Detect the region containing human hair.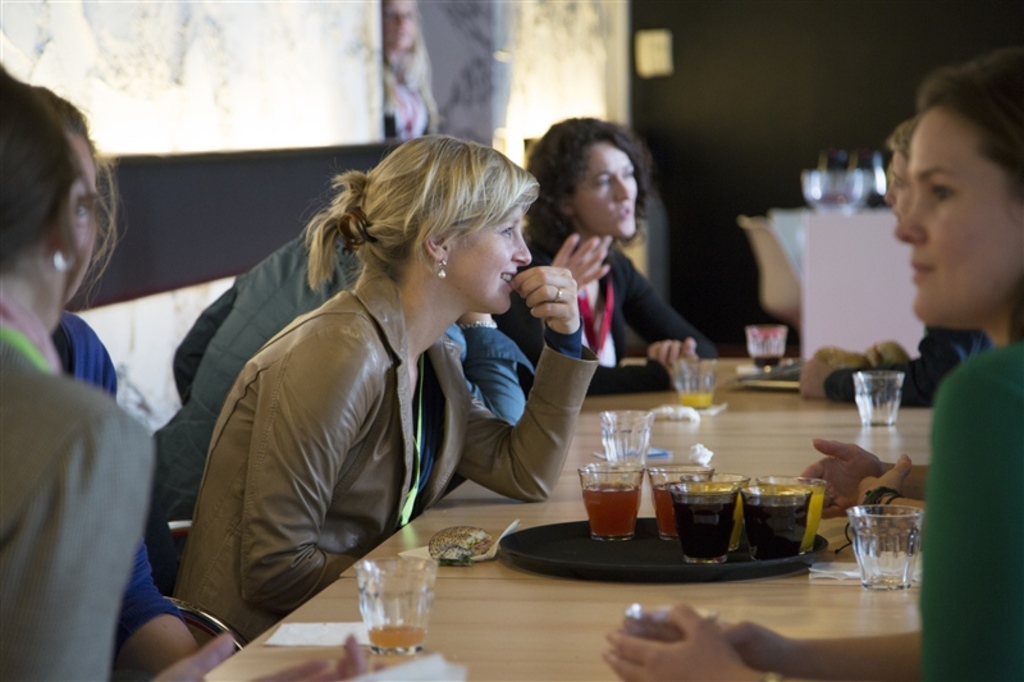
detection(36, 88, 116, 177).
